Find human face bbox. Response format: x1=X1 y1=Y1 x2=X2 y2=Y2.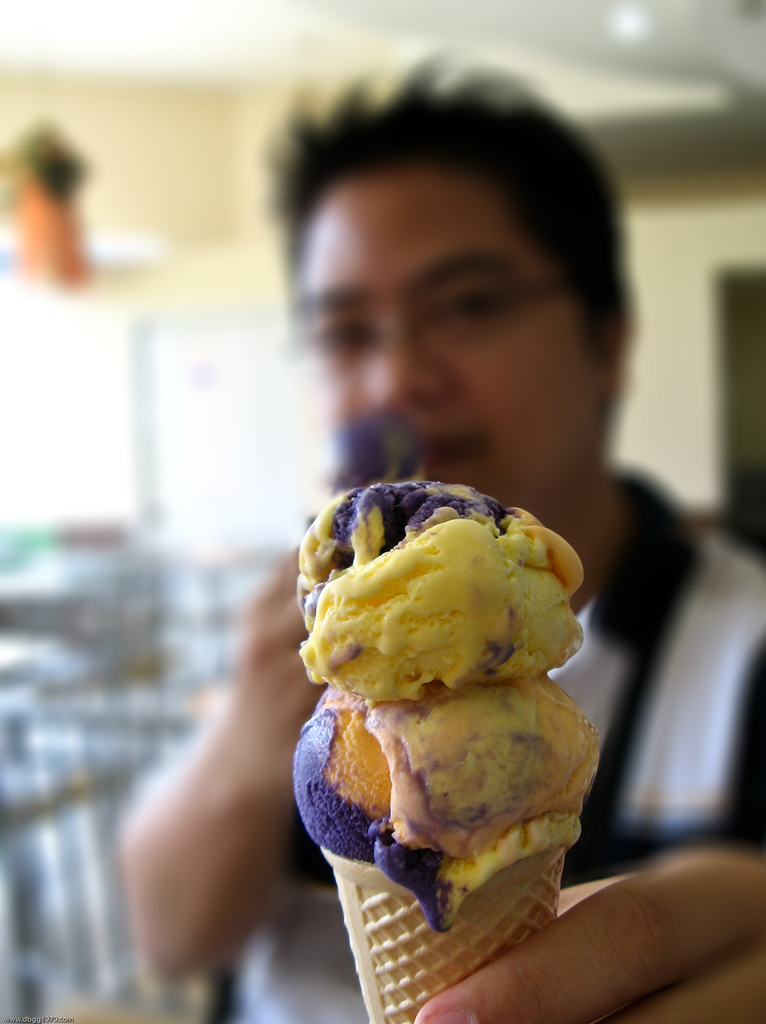
x1=300 y1=176 x2=607 y2=524.
